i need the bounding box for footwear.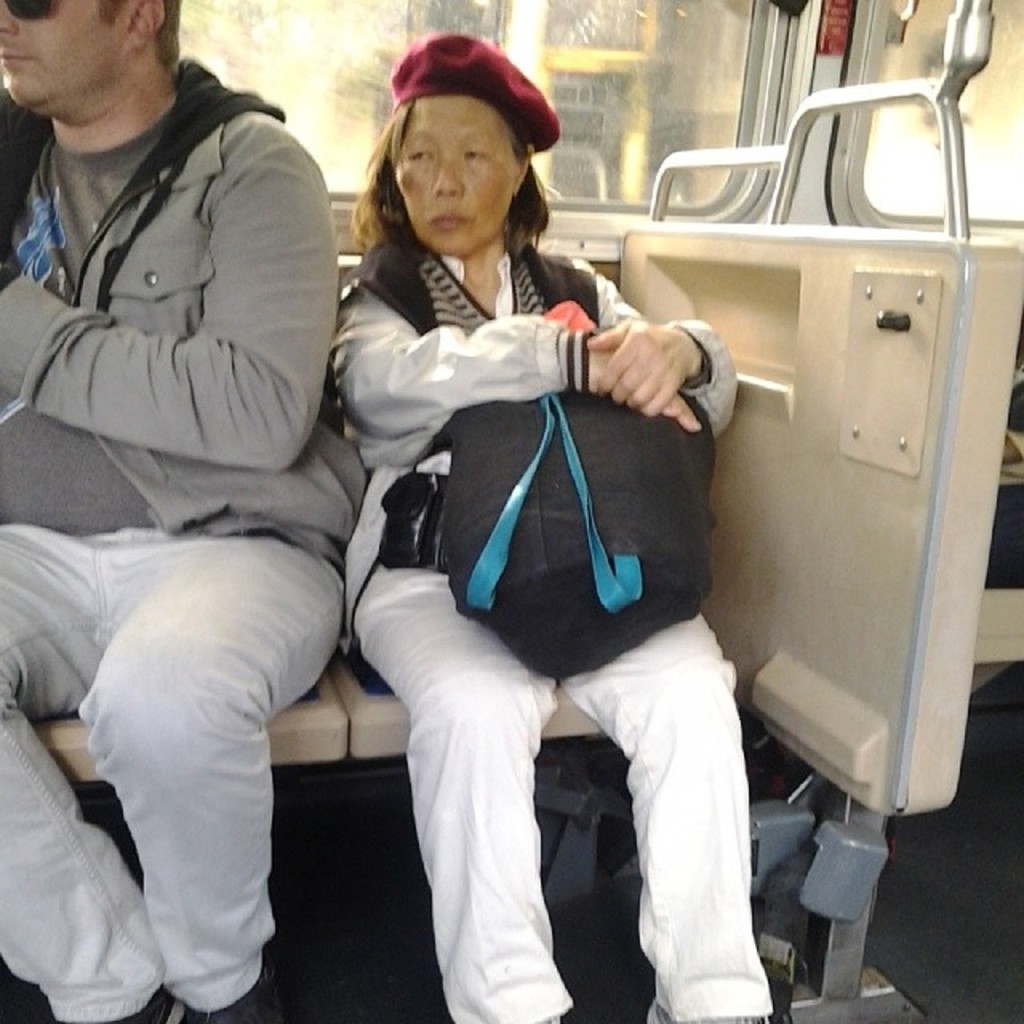
Here it is: box(642, 998, 779, 1022).
